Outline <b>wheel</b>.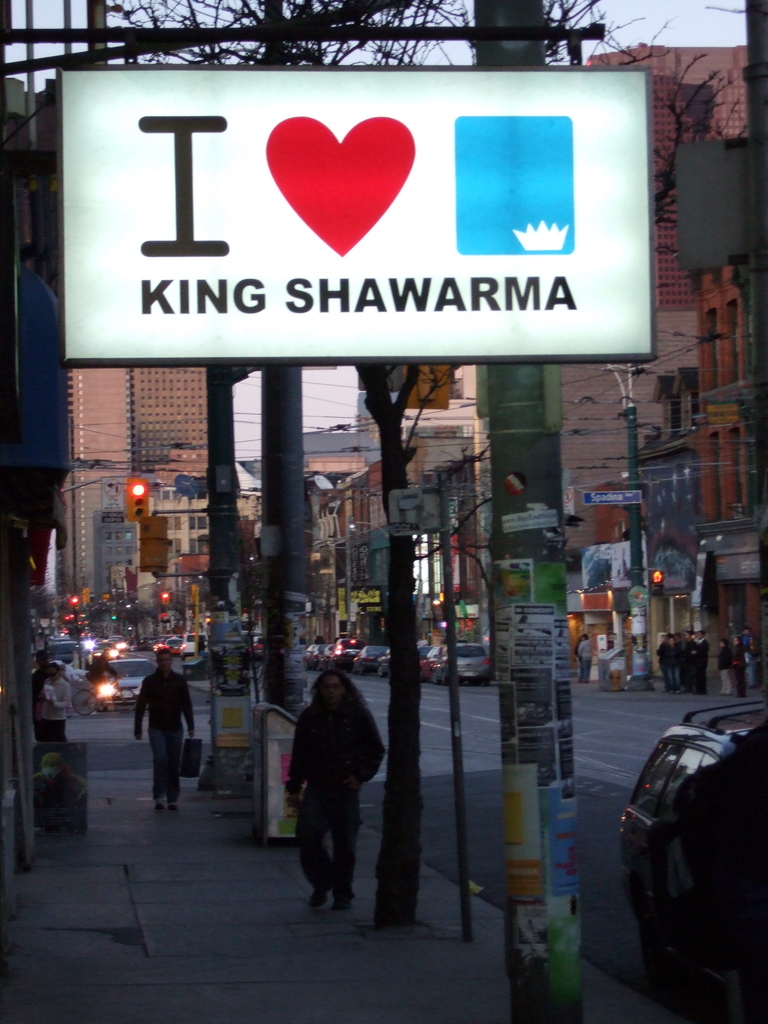
Outline: (x1=475, y1=678, x2=487, y2=689).
